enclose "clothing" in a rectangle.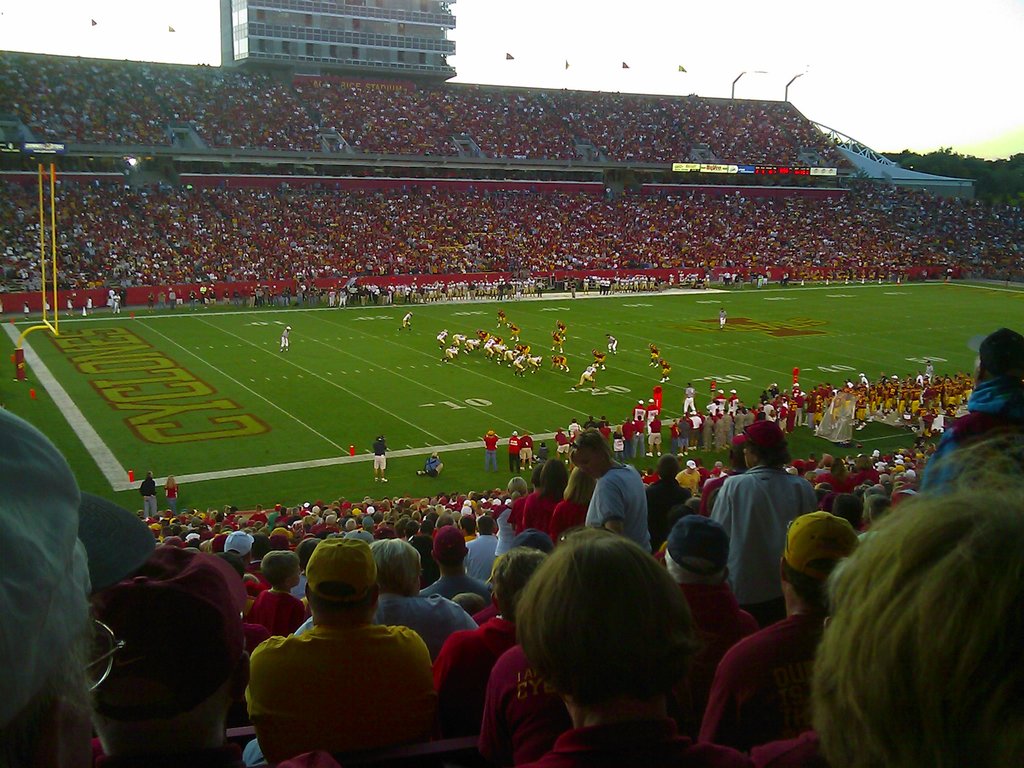
730, 393, 739, 410.
